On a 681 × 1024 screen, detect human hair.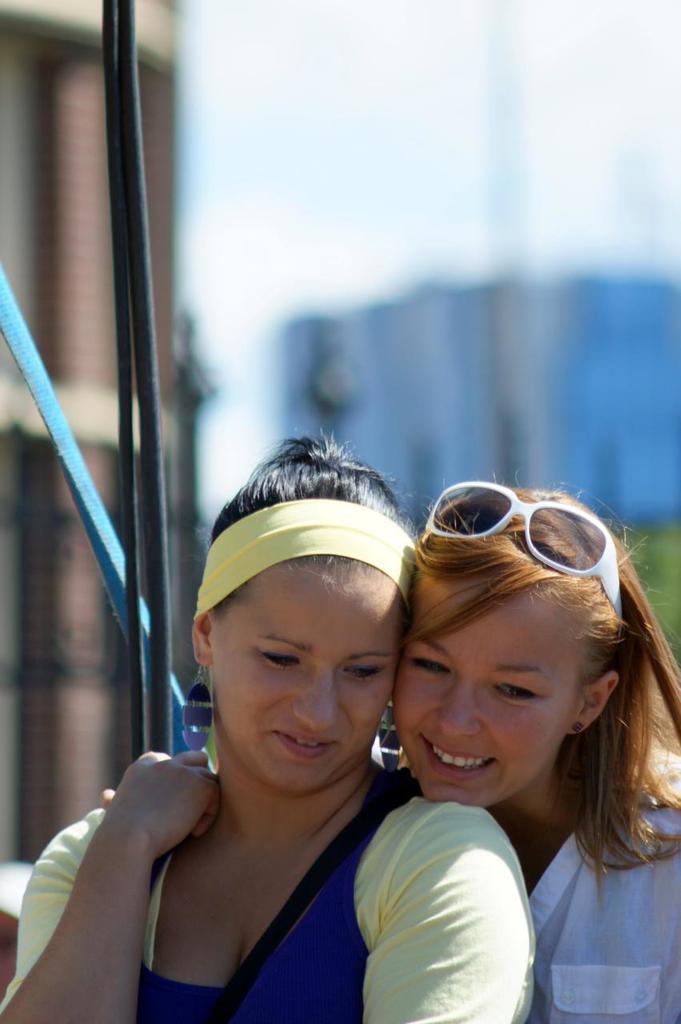
region(378, 503, 654, 888).
